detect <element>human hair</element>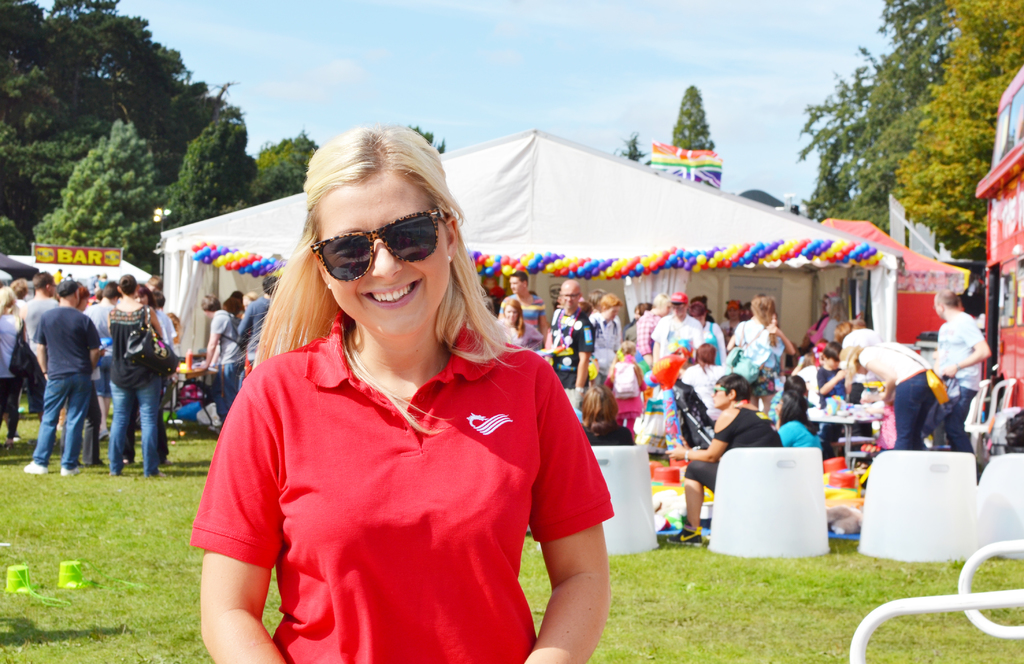
l=100, t=282, r=117, b=298
